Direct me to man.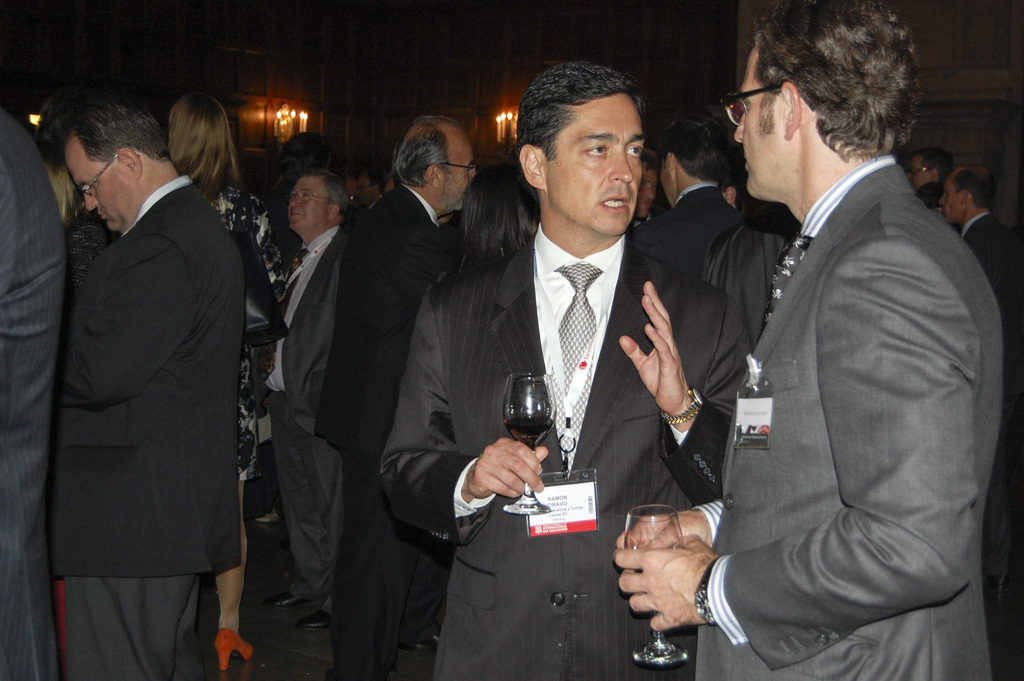
Direction: pyautogui.locateOnScreen(943, 160, 1018, 303).
